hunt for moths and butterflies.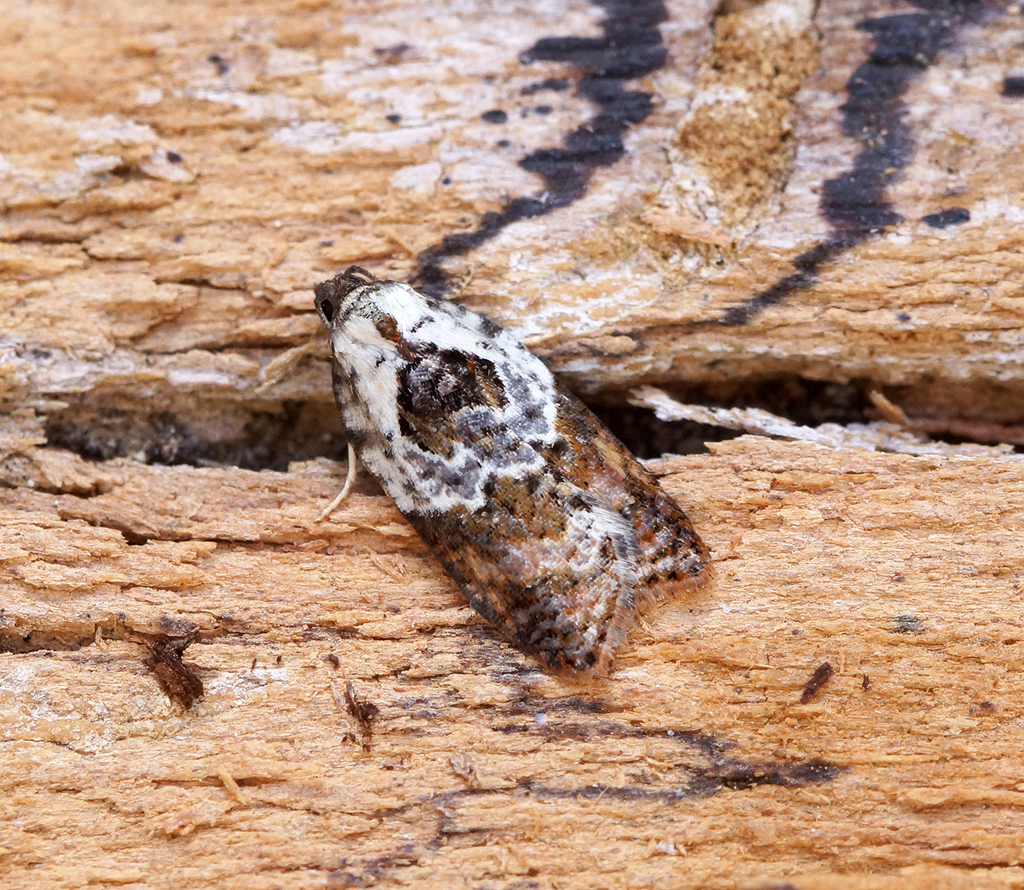
Hunted down at 250 258 714 679.
